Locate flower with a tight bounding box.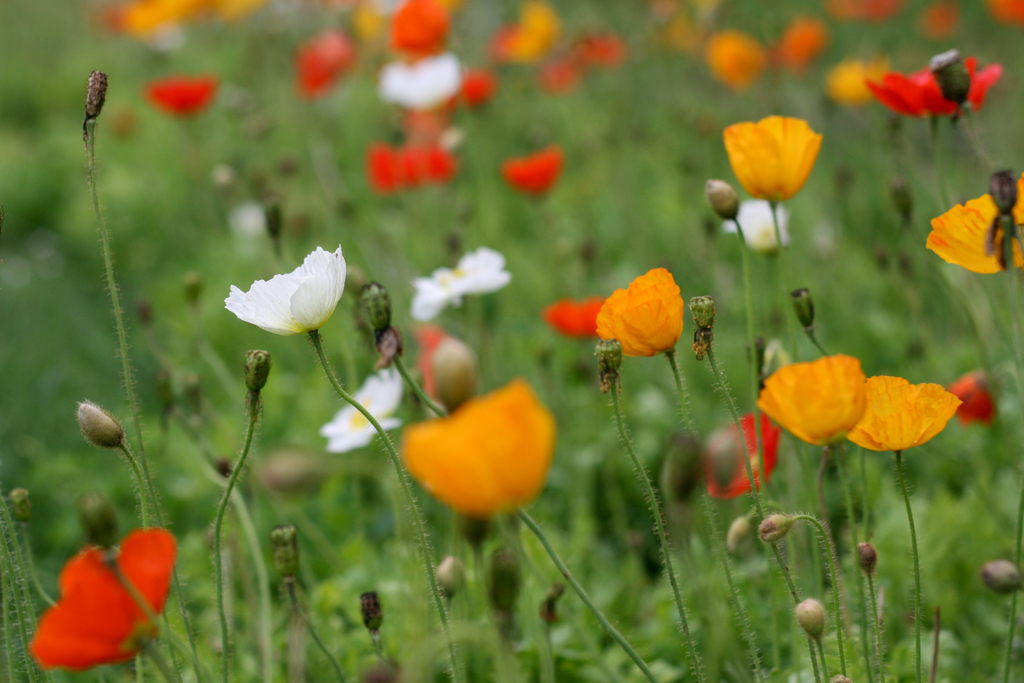
detection(359, 144, 454, 186).
